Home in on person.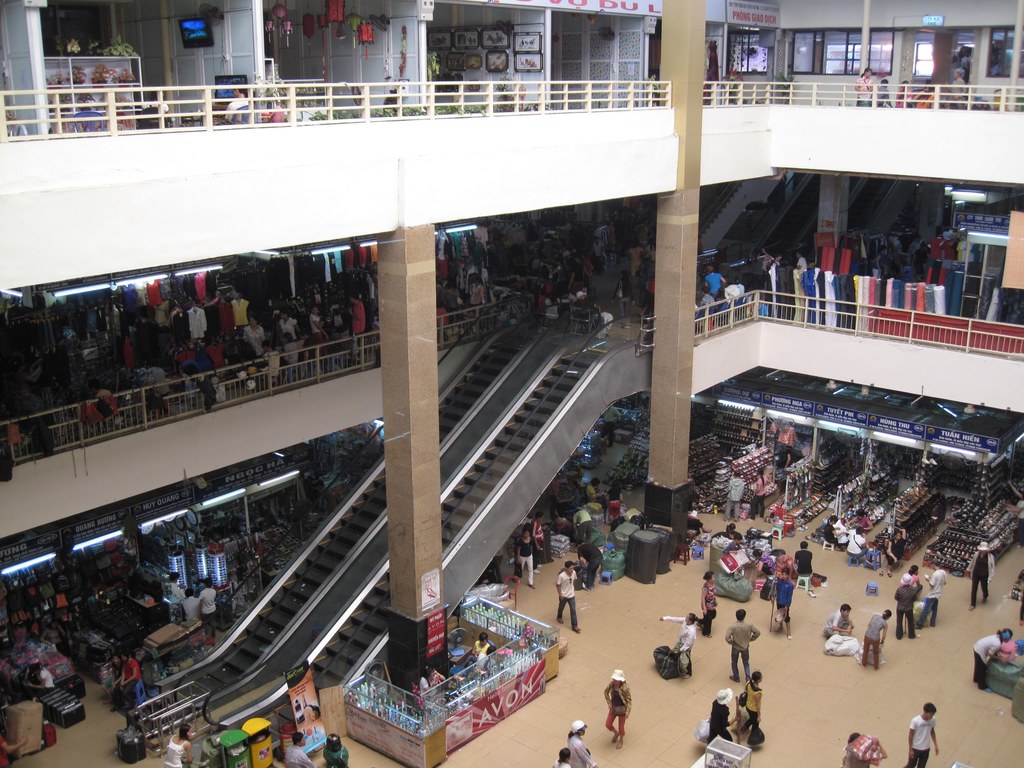
Homed in at box(899, 565, 922, 585).
